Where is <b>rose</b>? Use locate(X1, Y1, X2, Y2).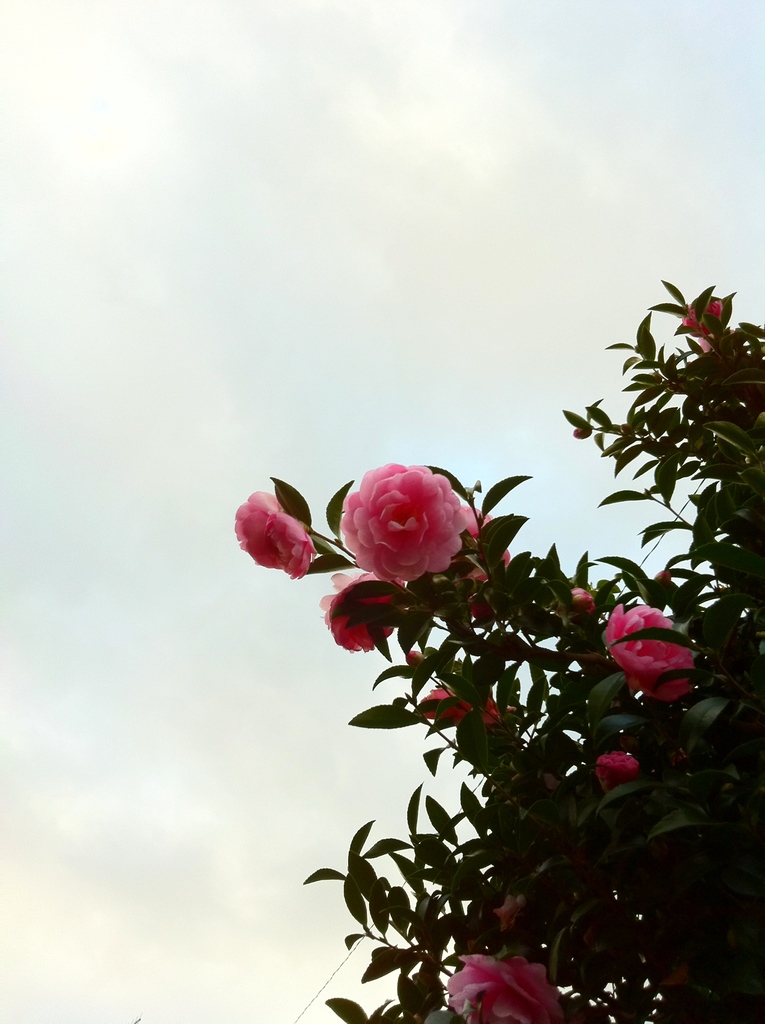
locate(606, 602, 697, 701).
